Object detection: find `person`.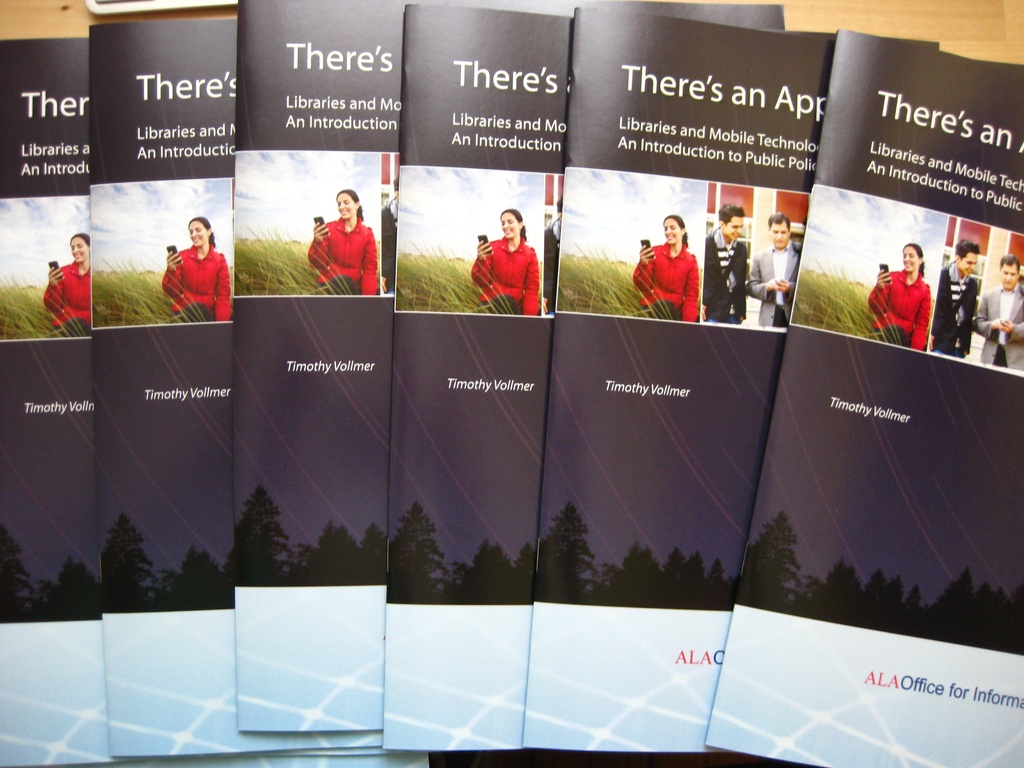
bbox(860, 244, 932, 352).
